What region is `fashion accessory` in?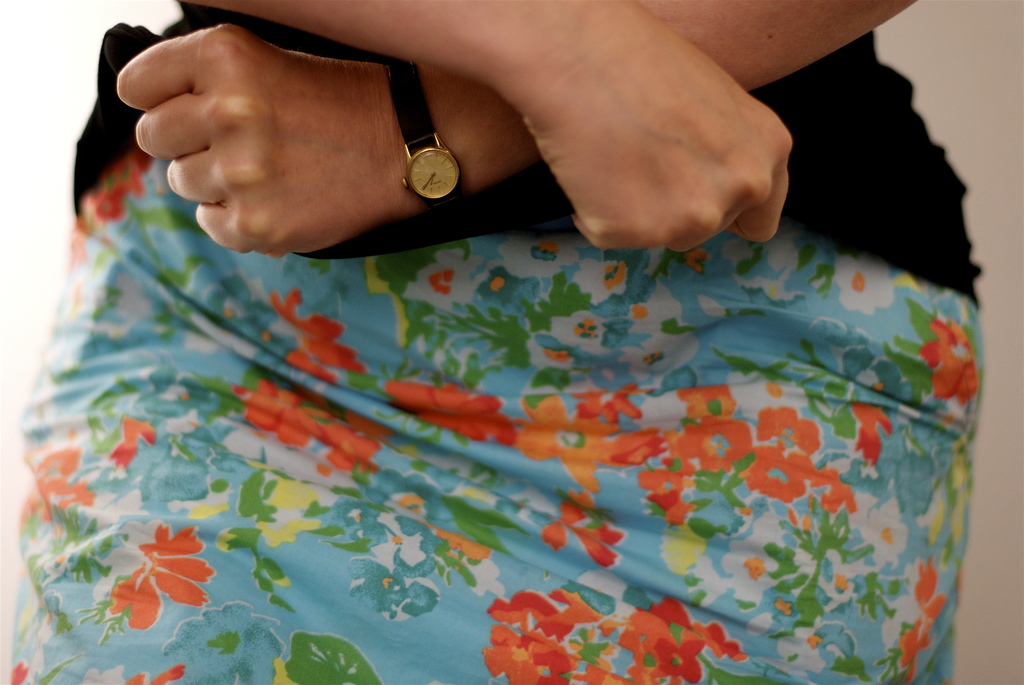
detection(380, 60, 464, 226).
